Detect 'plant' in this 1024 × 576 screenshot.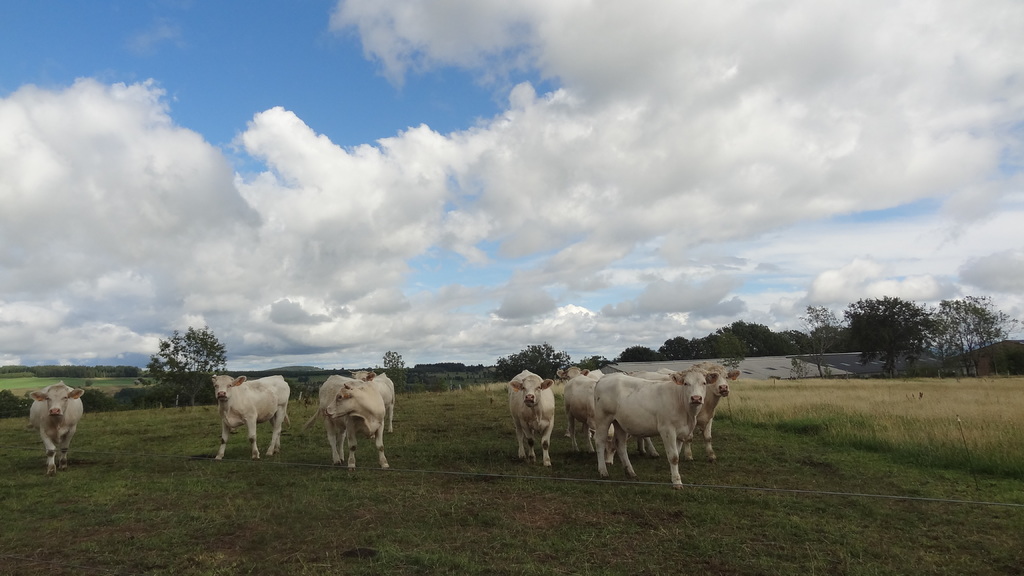
Detection: 504/344/570/374.
